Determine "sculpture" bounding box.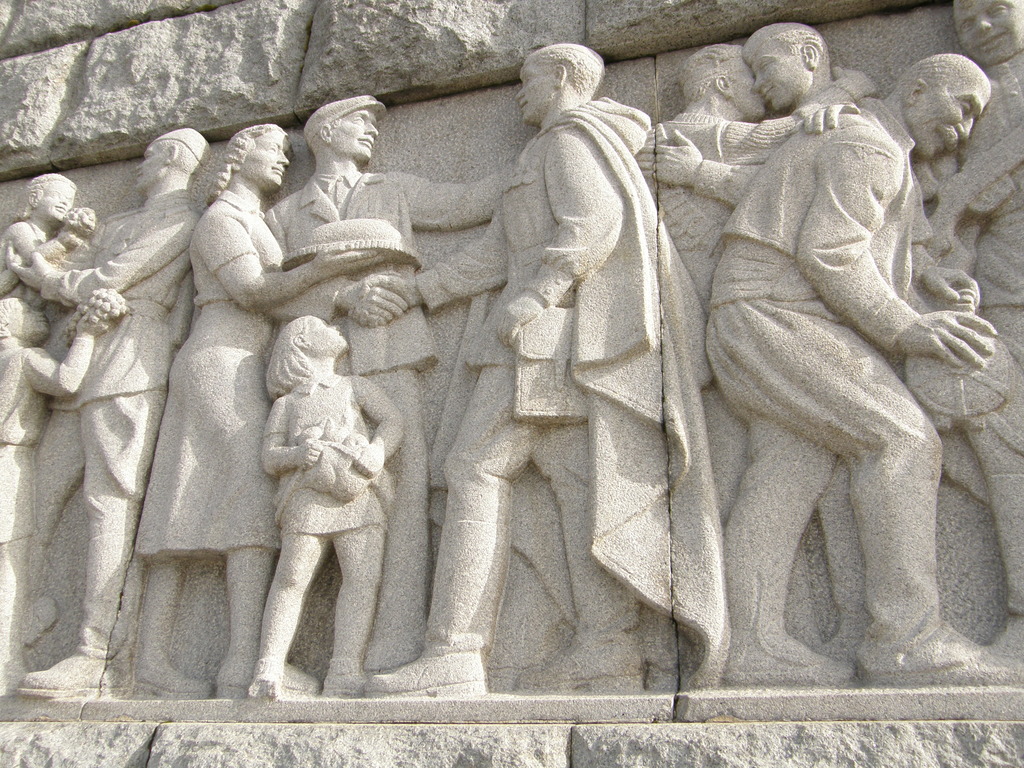
Determined: box(724, 48, 1002, 691).
